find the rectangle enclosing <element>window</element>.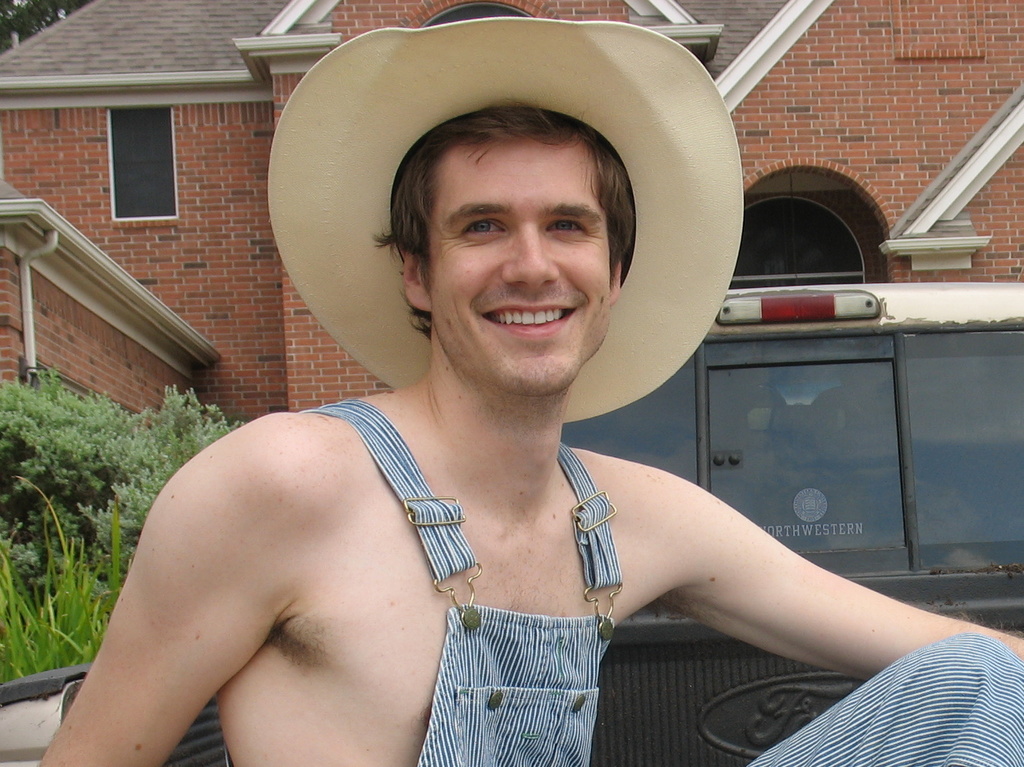
{"x1": 87, "y1": 91, "x2": 170, "y2": 221}.
